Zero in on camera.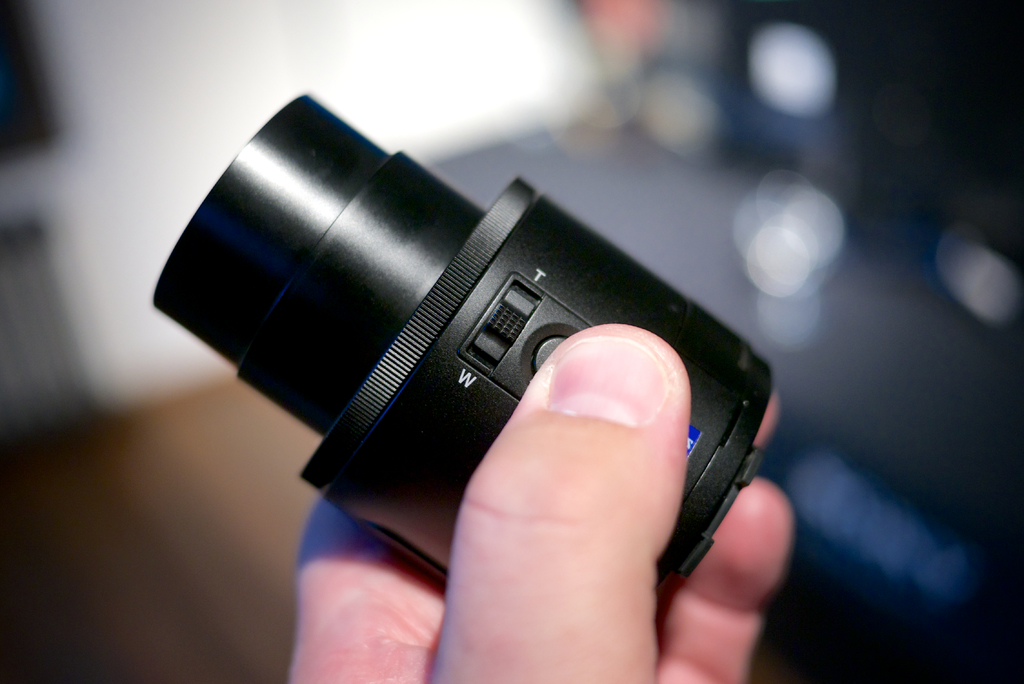
Zeroed in: 143, 97, 786, 612.
